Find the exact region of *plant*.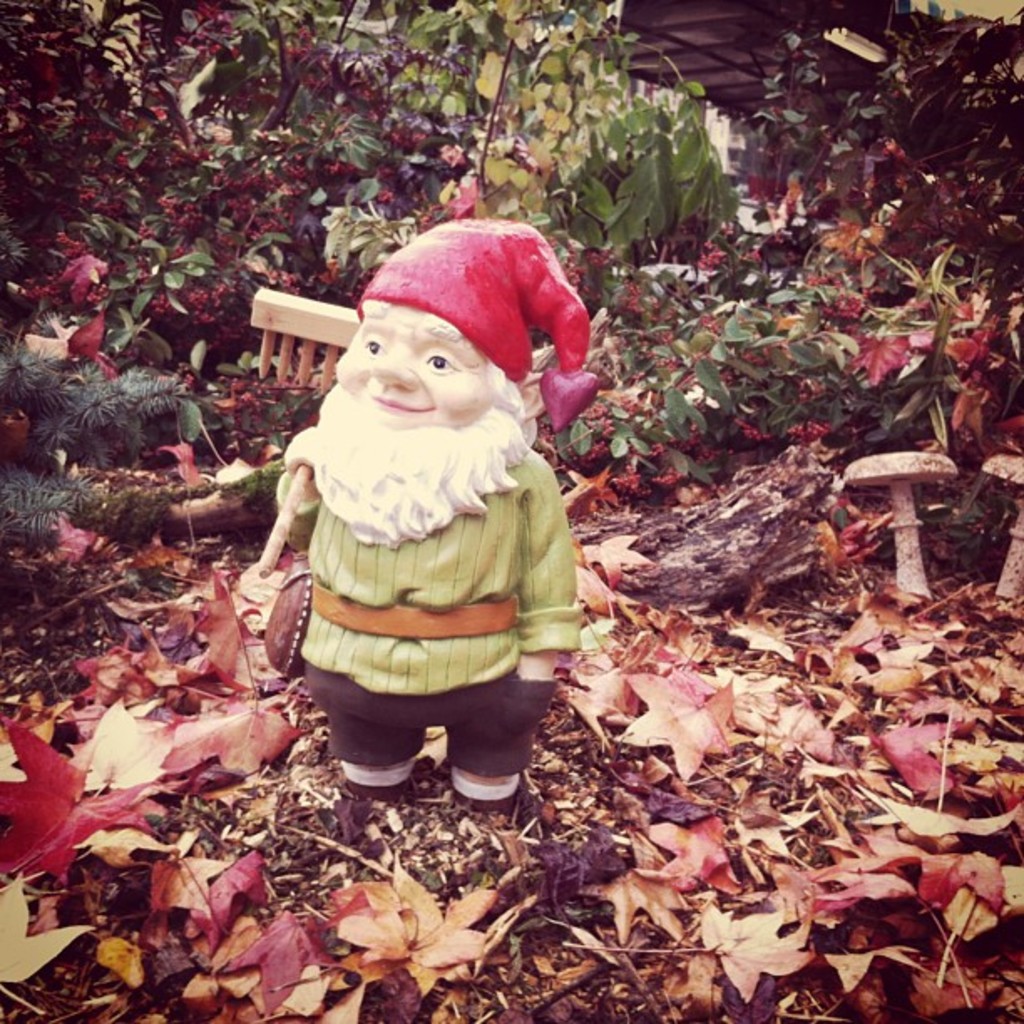
Exact region: locate(266, 0, 746, 328).
